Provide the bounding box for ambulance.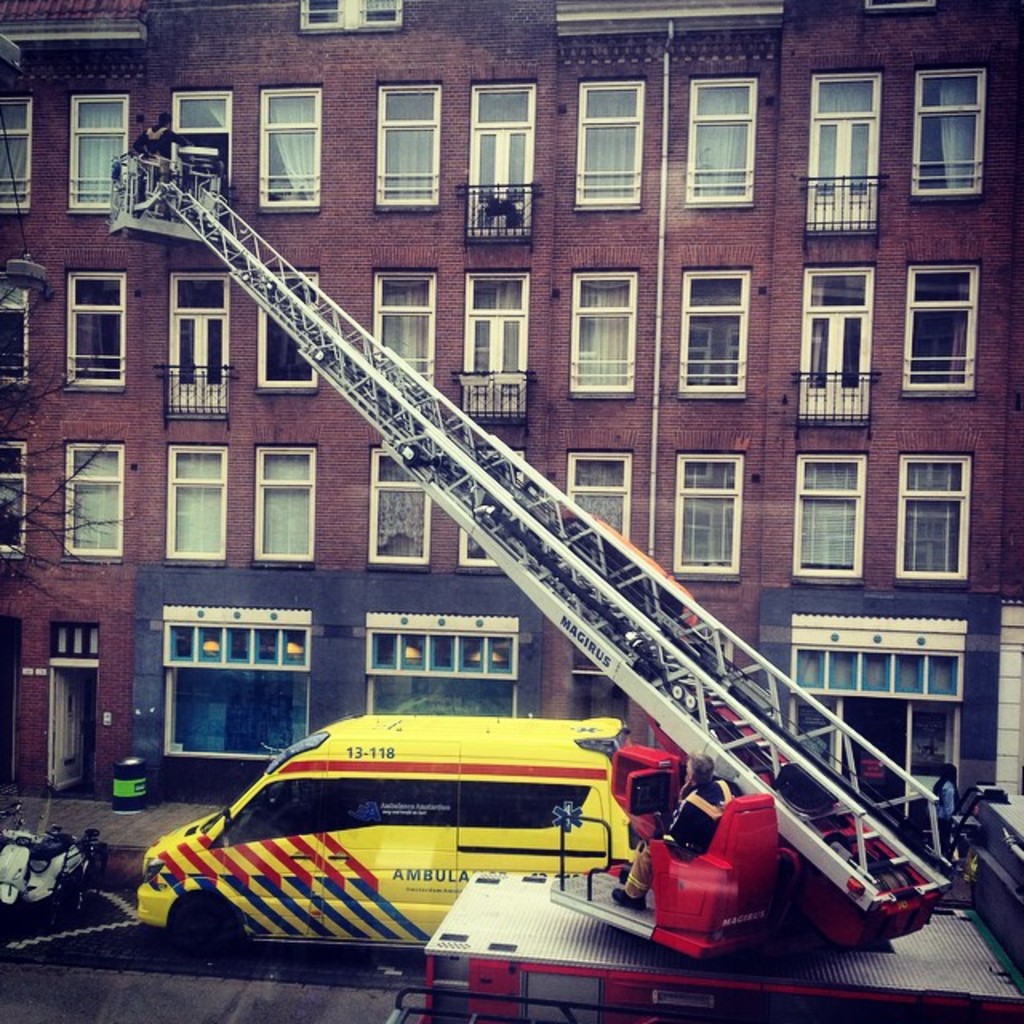
133:714:650:962.
